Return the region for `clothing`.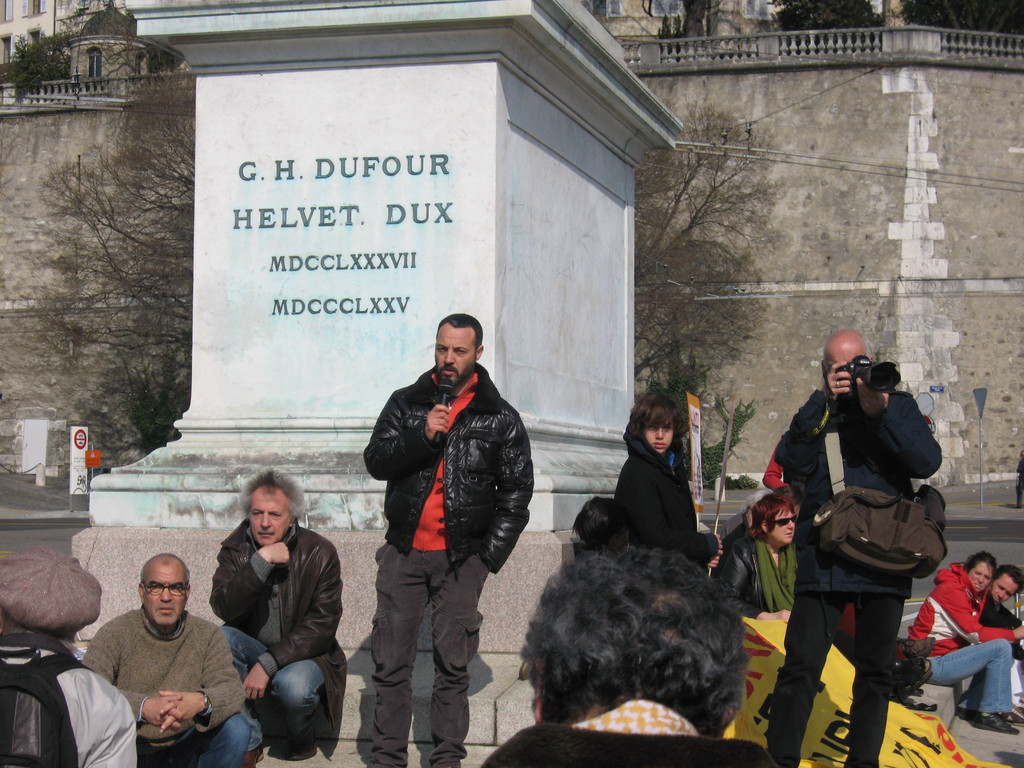
77 603 266 767.
